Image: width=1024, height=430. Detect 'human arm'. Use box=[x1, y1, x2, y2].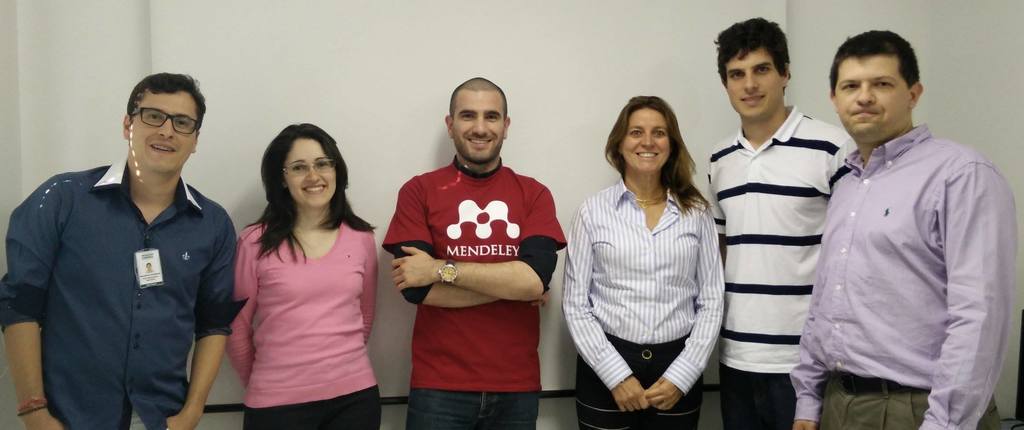
box=[561, 215, 645, 411].
